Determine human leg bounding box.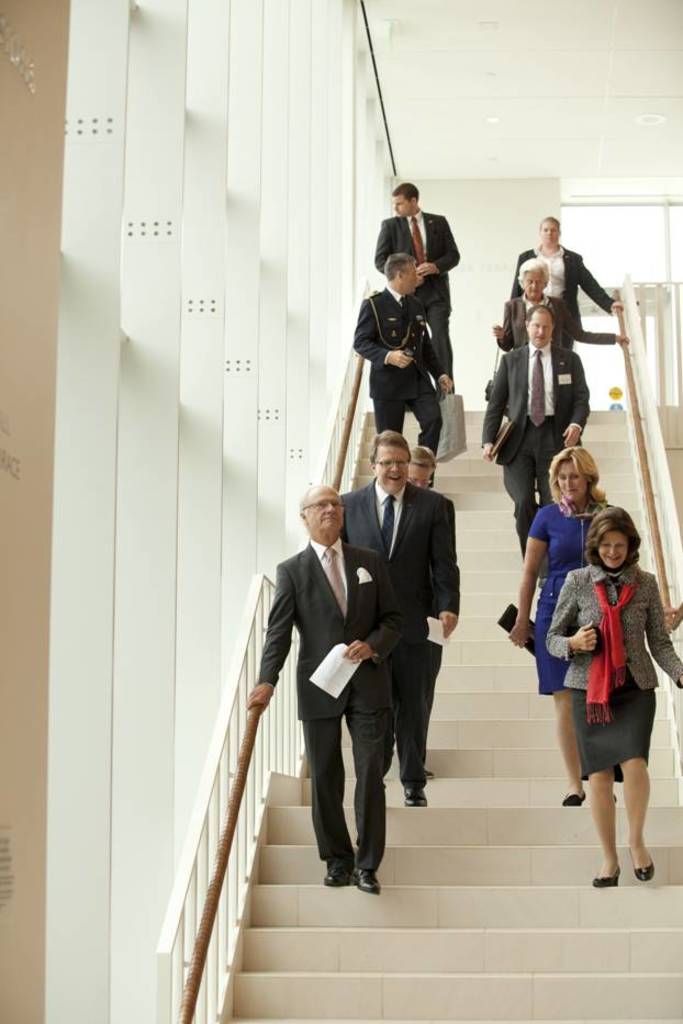
Determined: pyautogui.locateOnScreen(622, 762, 657, 882).
